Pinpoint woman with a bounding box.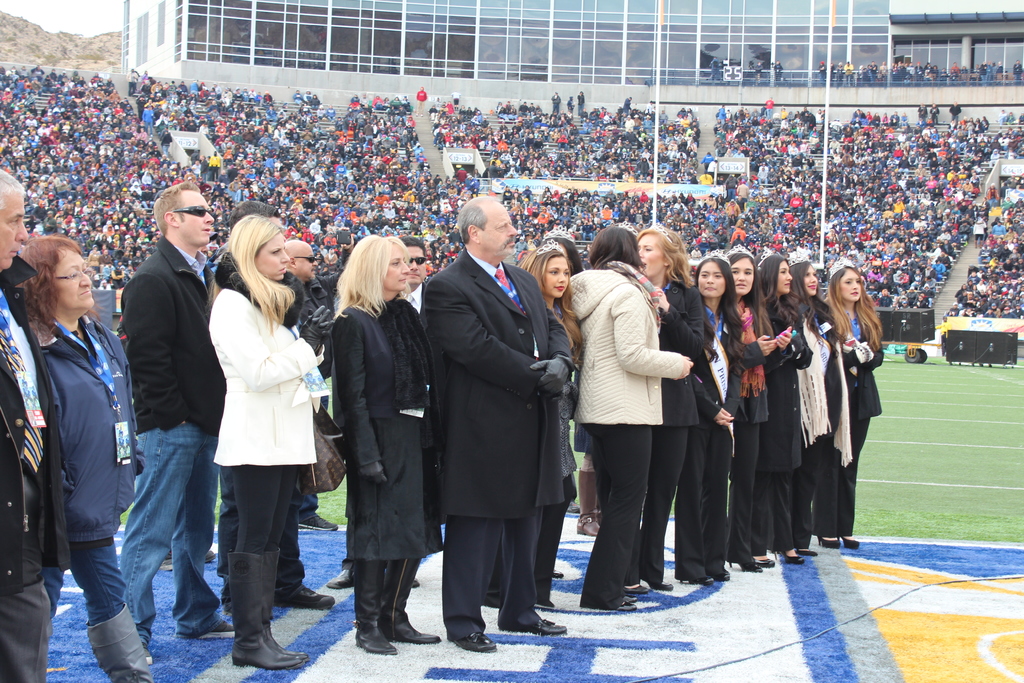
box(719, 247, 794, 577).
